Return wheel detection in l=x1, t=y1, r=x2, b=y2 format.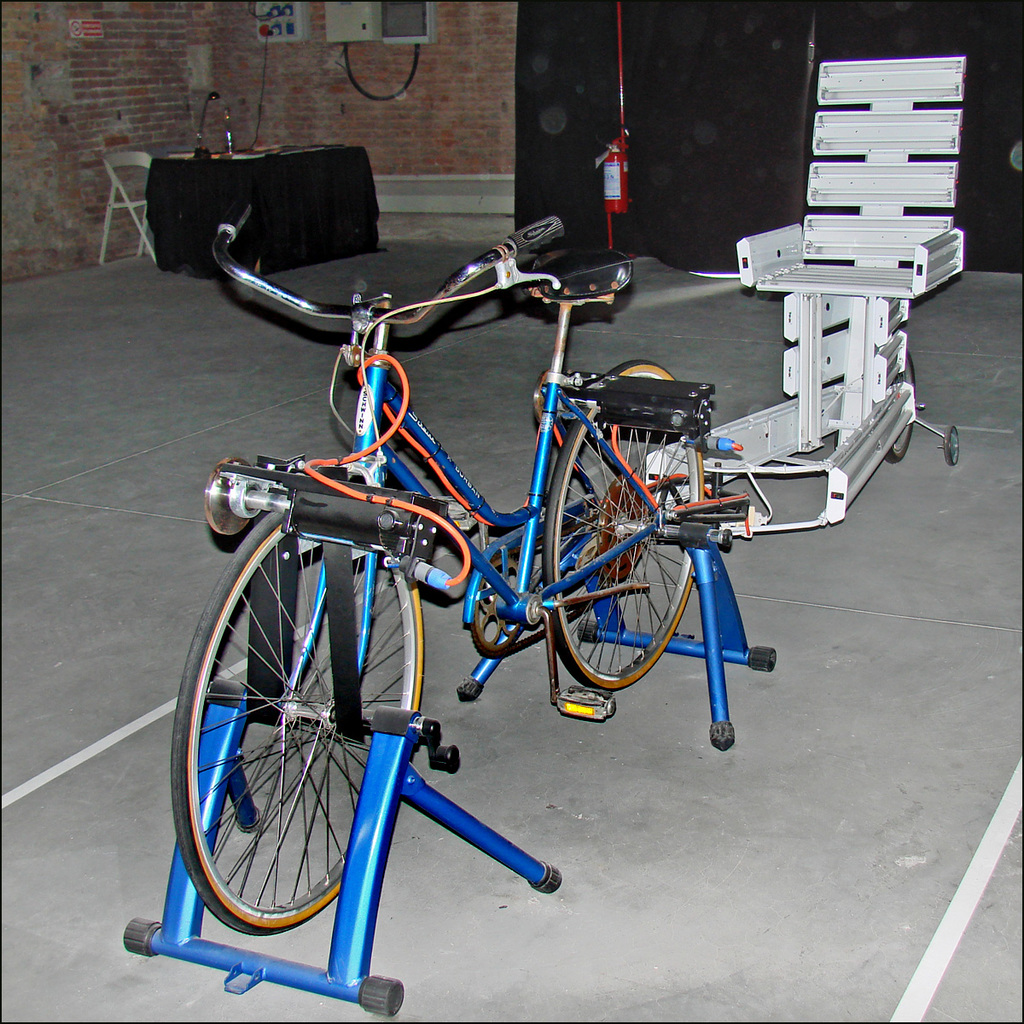
l=162, t=492, r=430, b=941.
